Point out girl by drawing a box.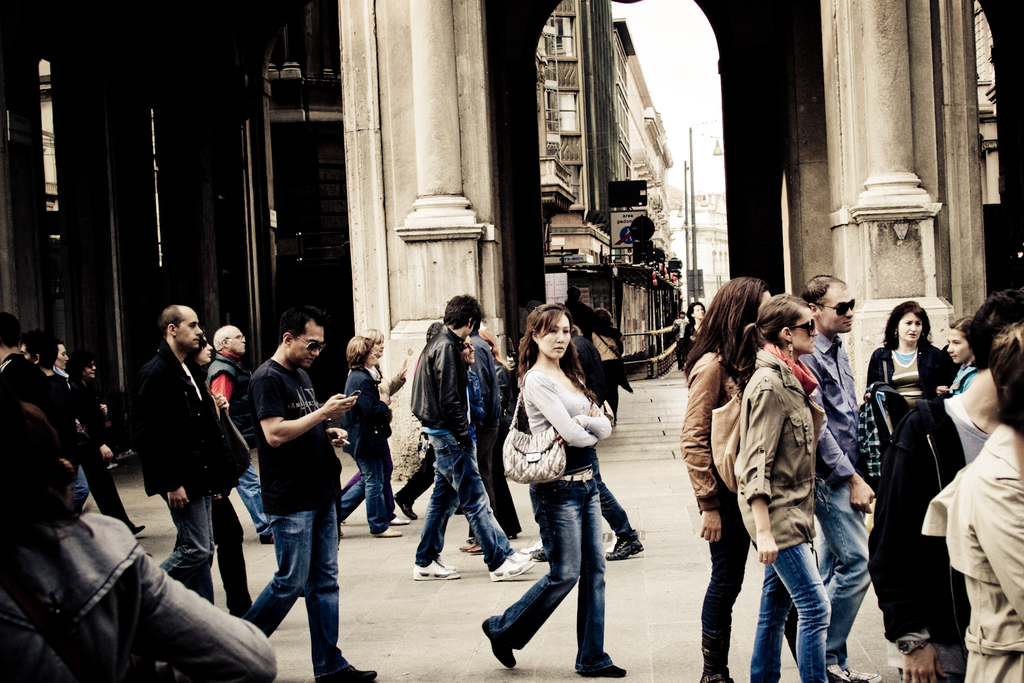
region(339, 336, 389, 534).
